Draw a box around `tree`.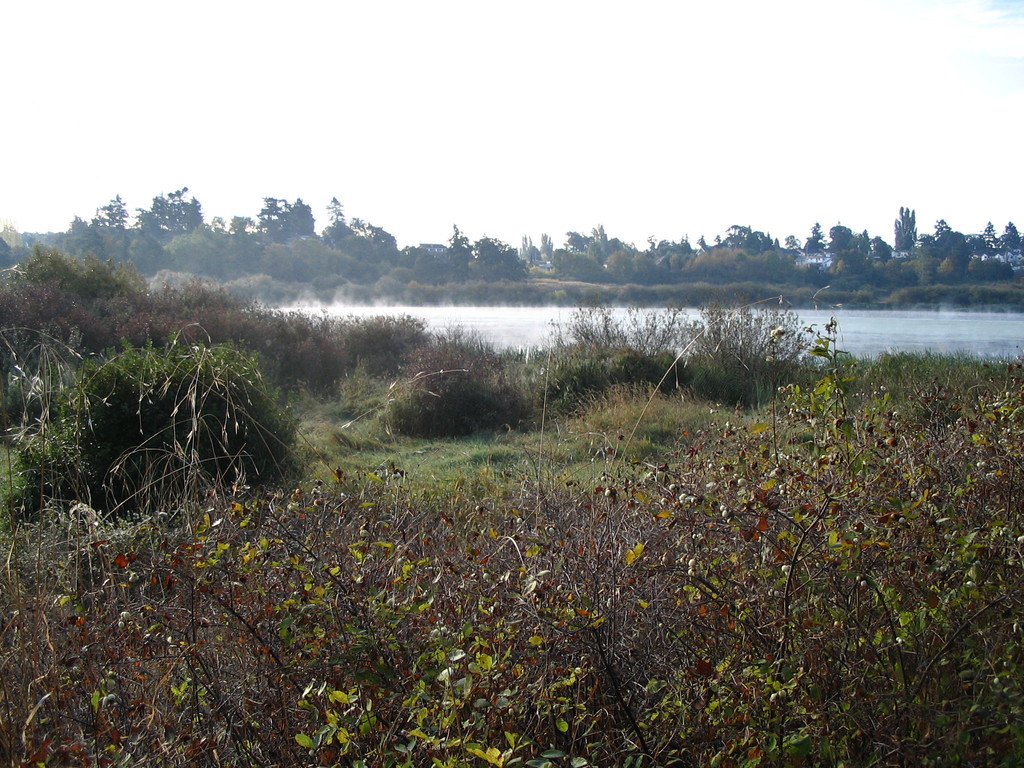
rect(871, 234, 895, 262).
